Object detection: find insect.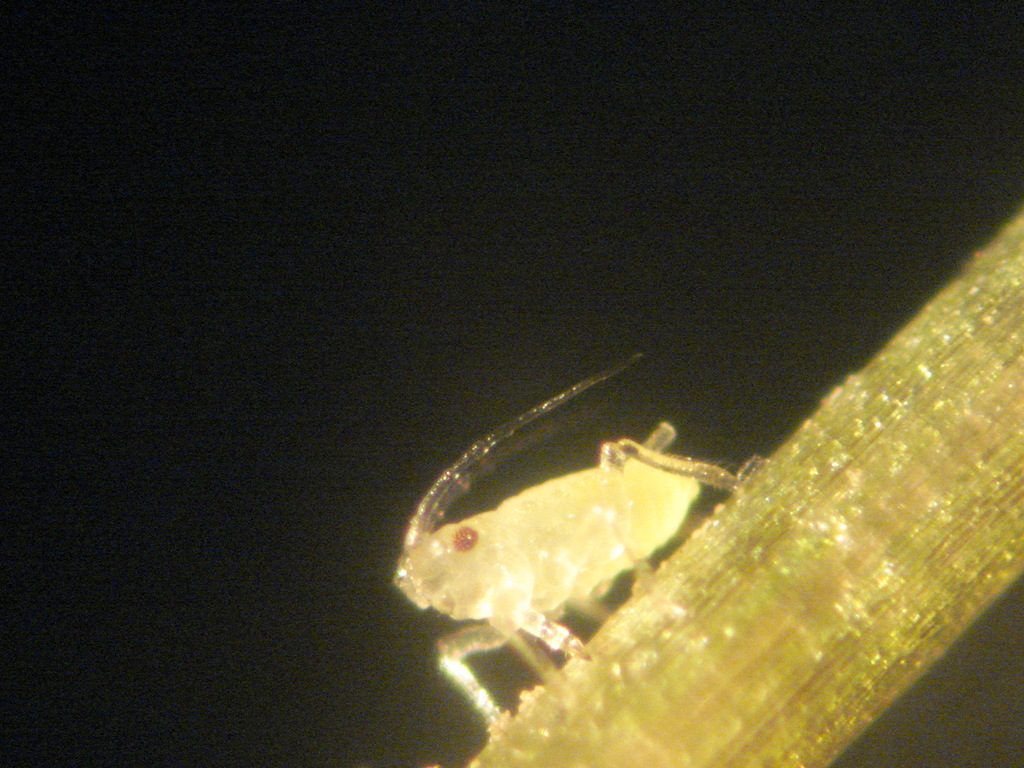
<bbox>391, 355, 760, 732</bbox>.
